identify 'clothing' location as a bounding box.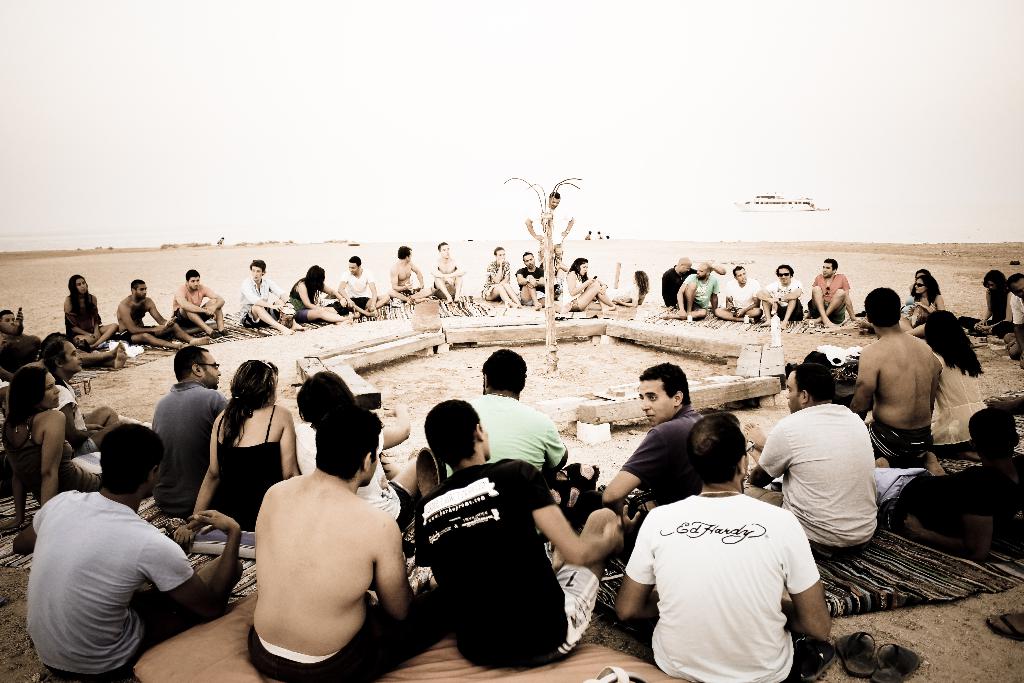
1012 293 1023 327.
